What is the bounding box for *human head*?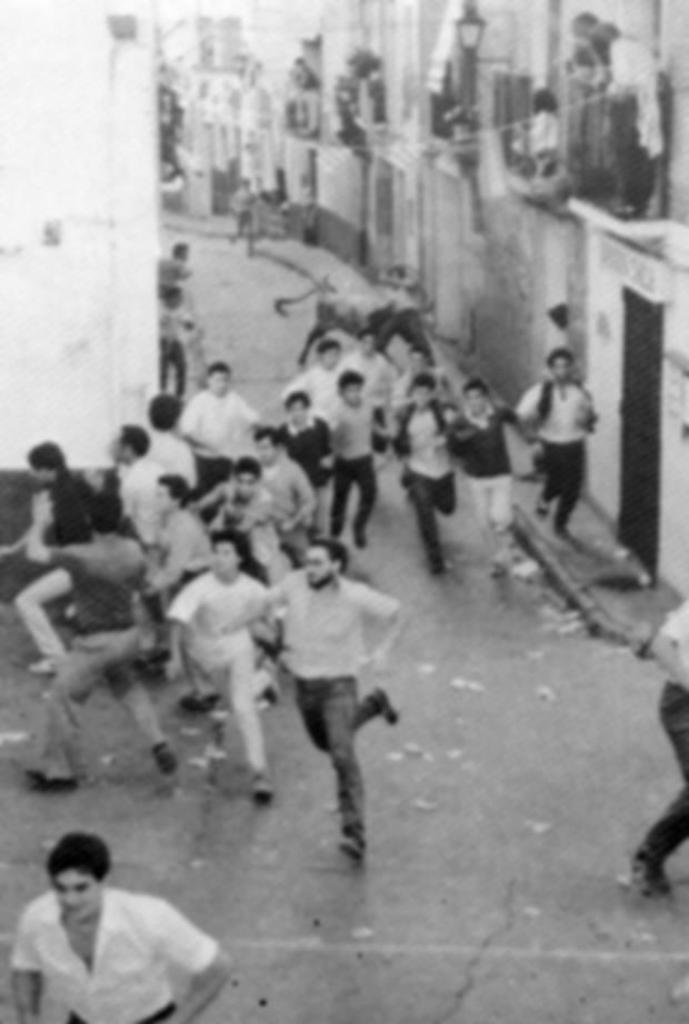
(x1=253, y1=424, x2=282, y2=468).
